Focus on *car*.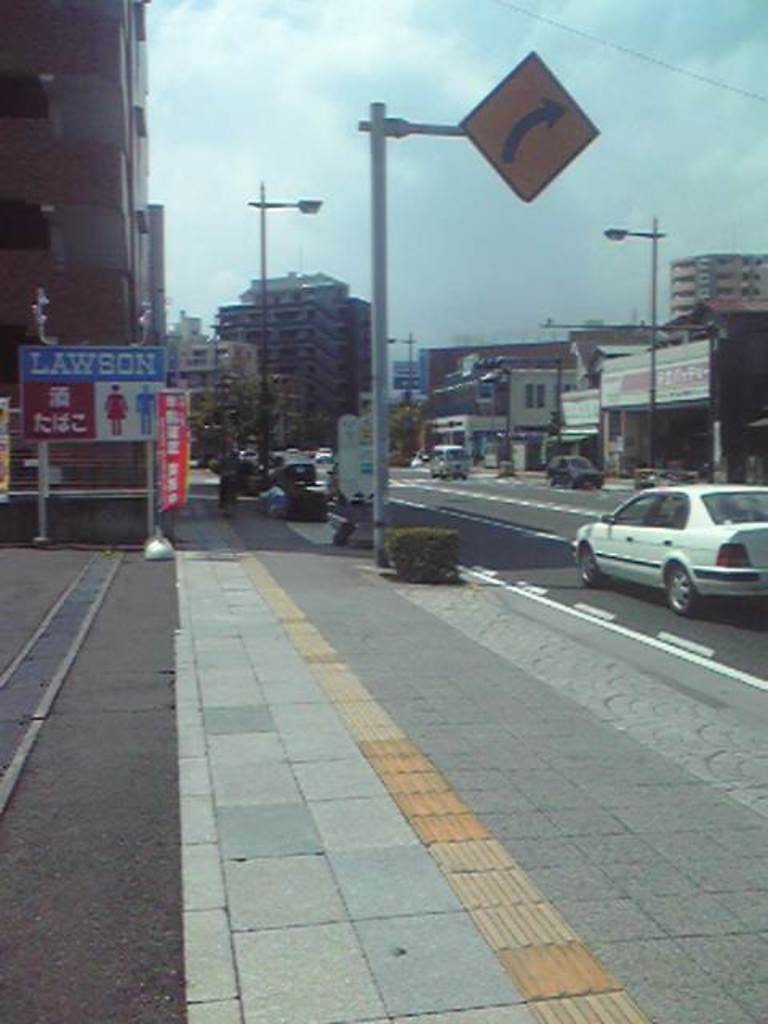
Focused at bbox=(546, 456, 606, 488).
